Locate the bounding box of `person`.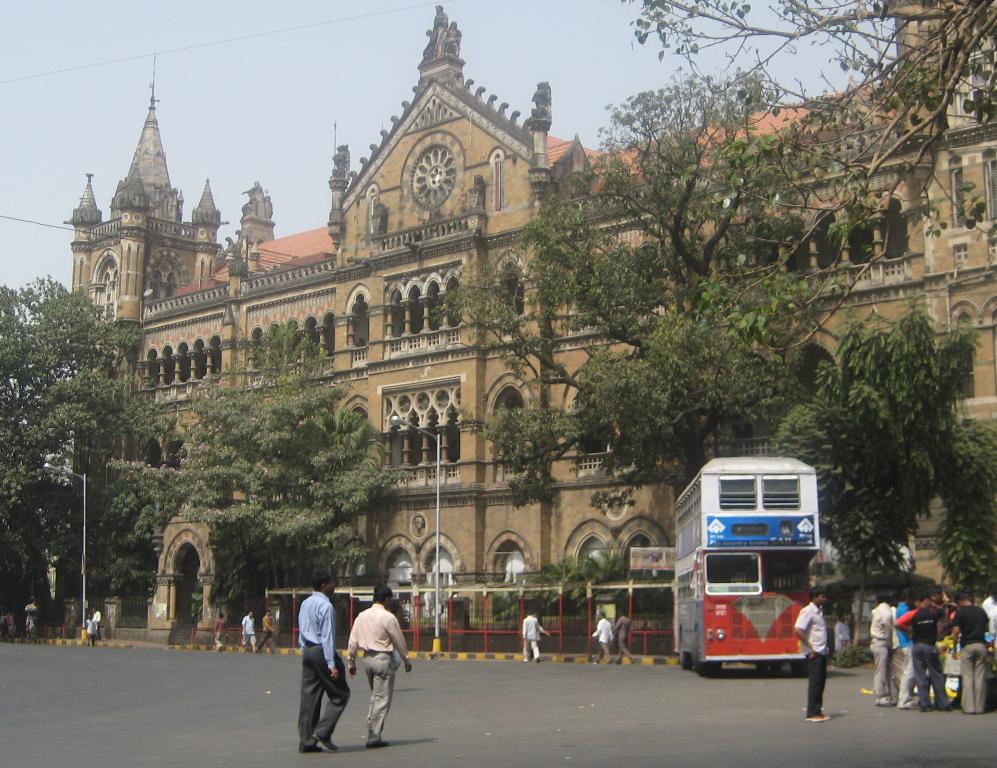
Bounding box: bbox(869, 590, 904, 705).
